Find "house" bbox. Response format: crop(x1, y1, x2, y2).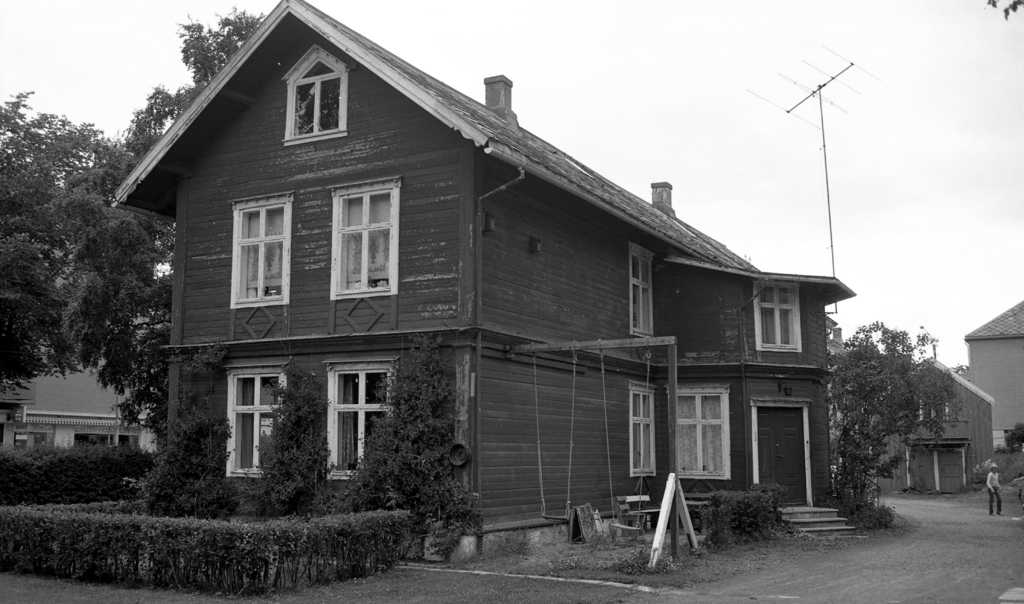
crop(959, 298, 1023, 452).
